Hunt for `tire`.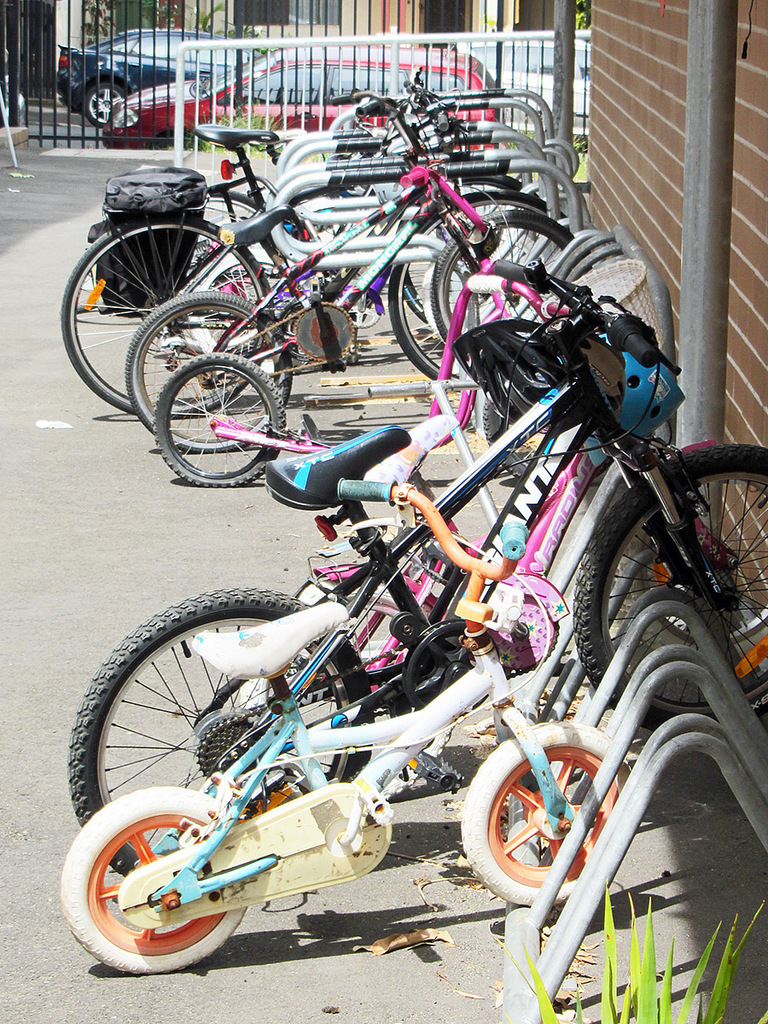
Hunted down at [x1=148, y1=350, x2=285, y2=492].
